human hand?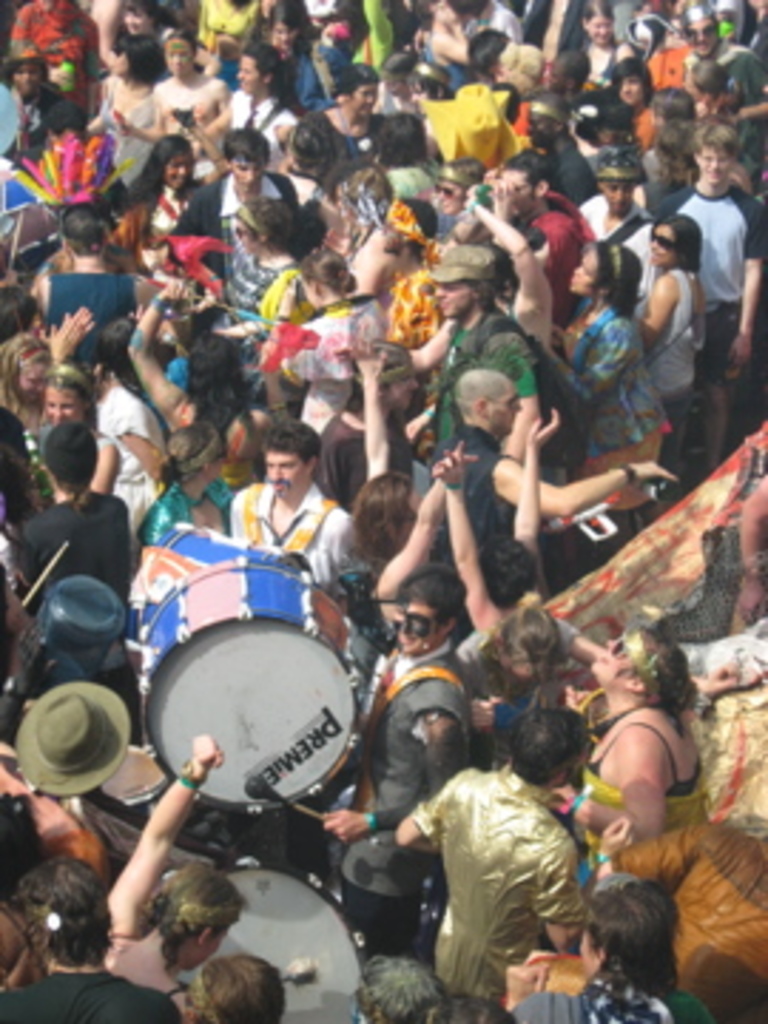
x1=526, y1=407, x2=563, y2=455
